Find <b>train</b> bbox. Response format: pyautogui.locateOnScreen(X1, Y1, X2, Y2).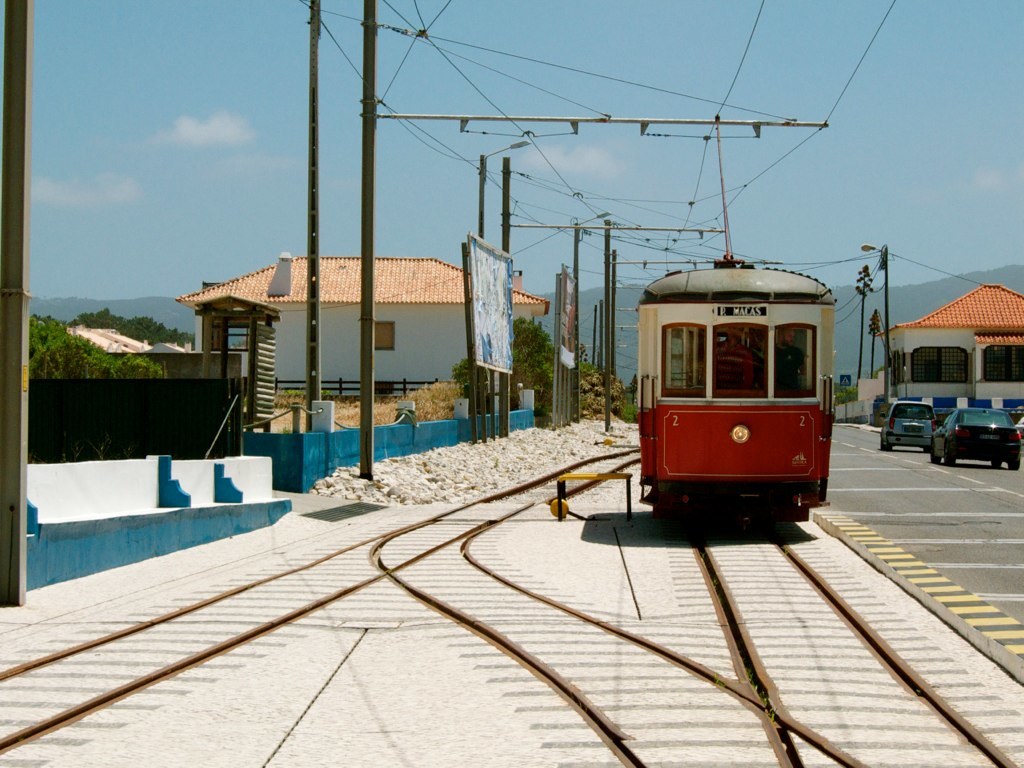
pyautogui.locateOnScreen(637, 117, 837, 529).
